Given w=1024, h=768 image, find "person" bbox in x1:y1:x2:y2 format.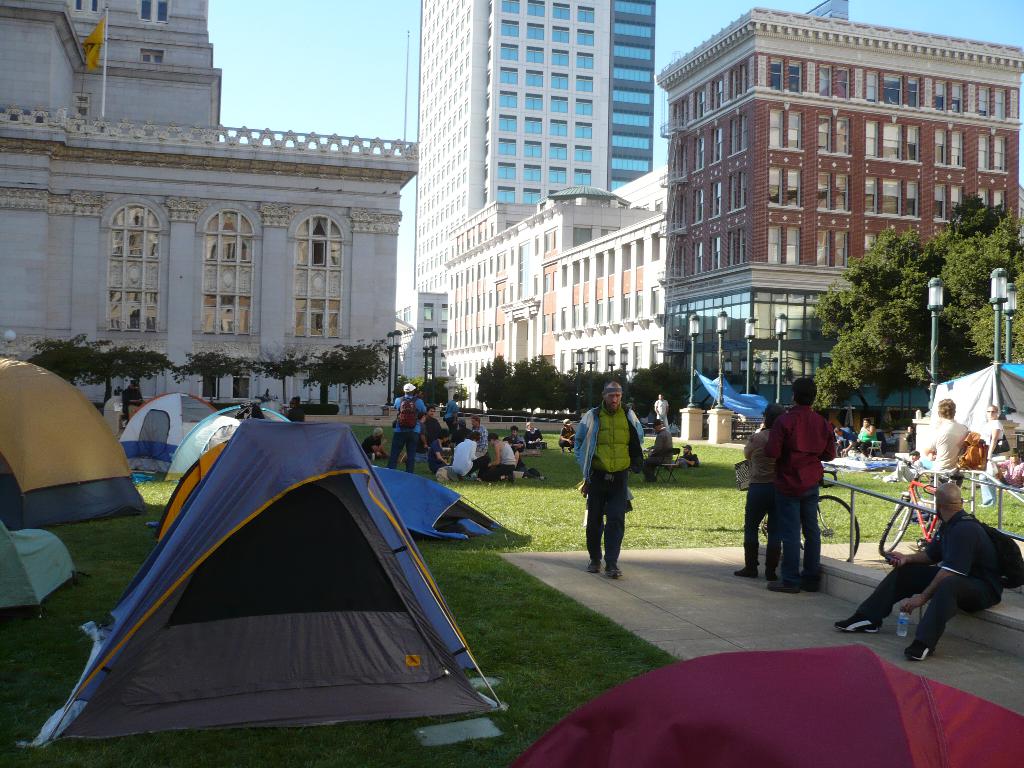
442:389:456:440.
